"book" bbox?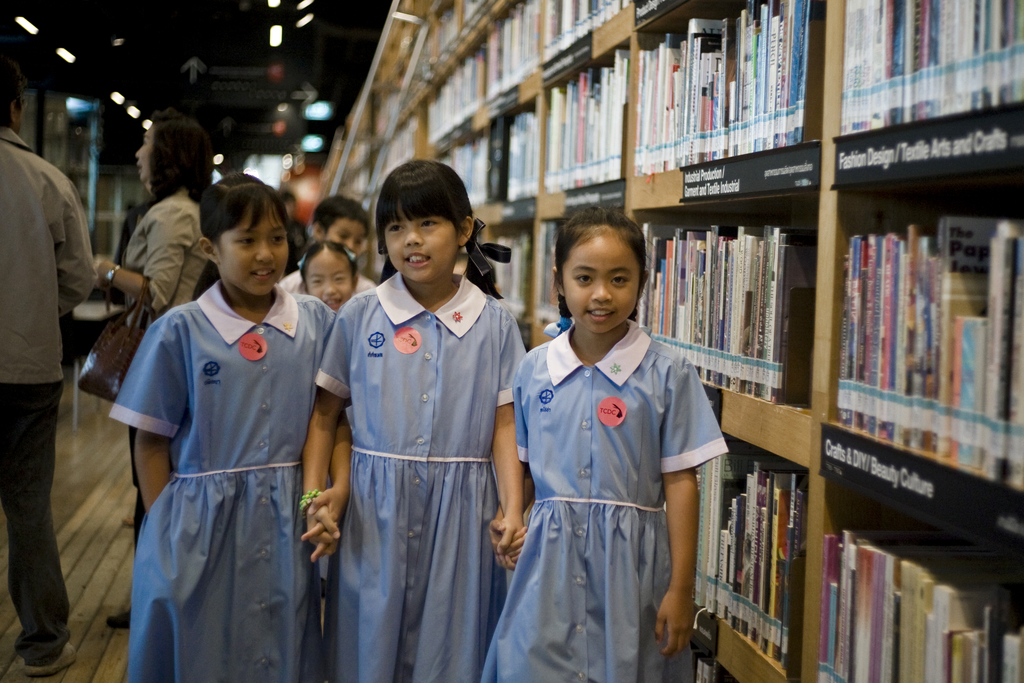
938, 216, 1003, 455
